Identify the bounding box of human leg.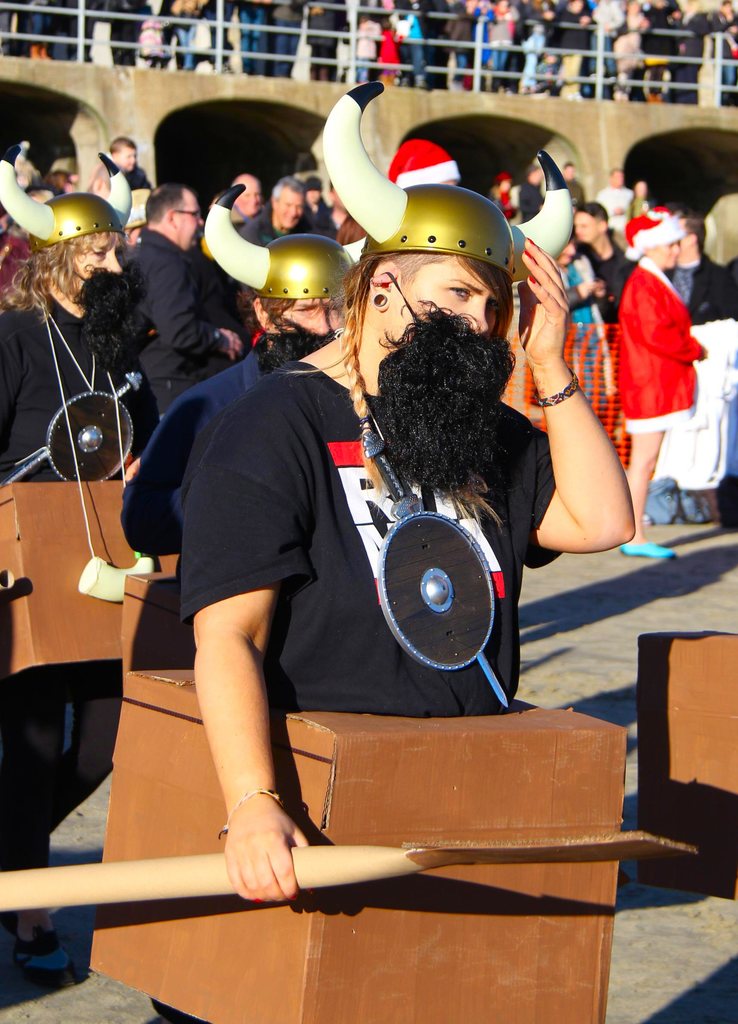
box=[45, 664, 118, 947].
